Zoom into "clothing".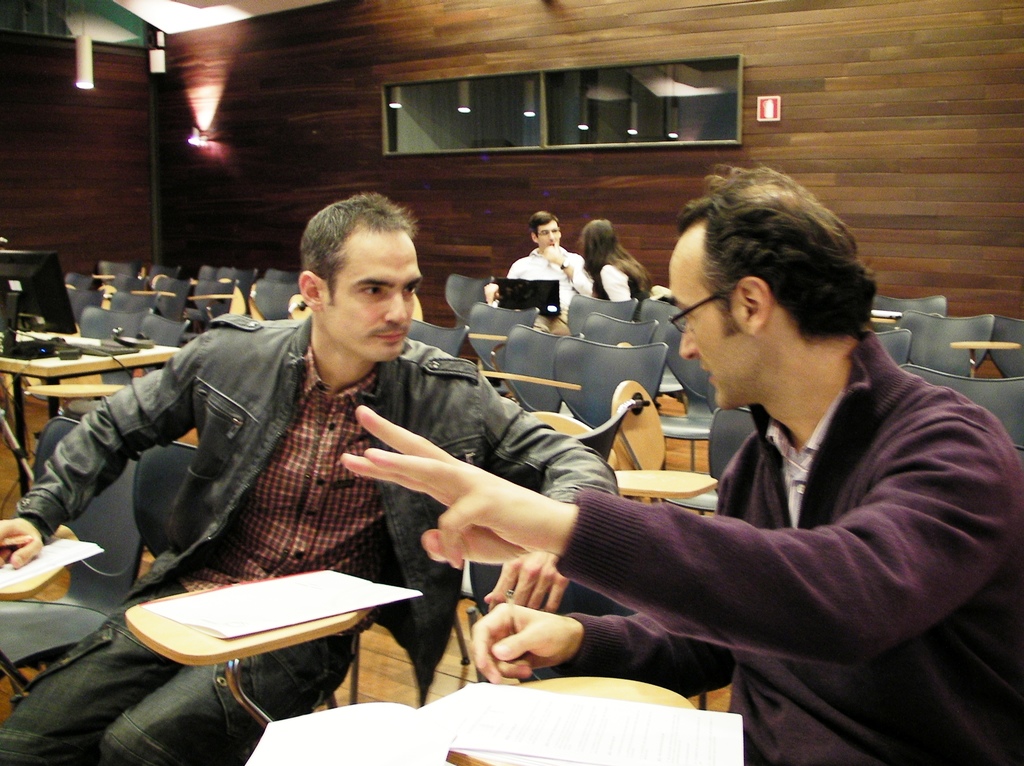
Zoom target: 595/255/641/315.
